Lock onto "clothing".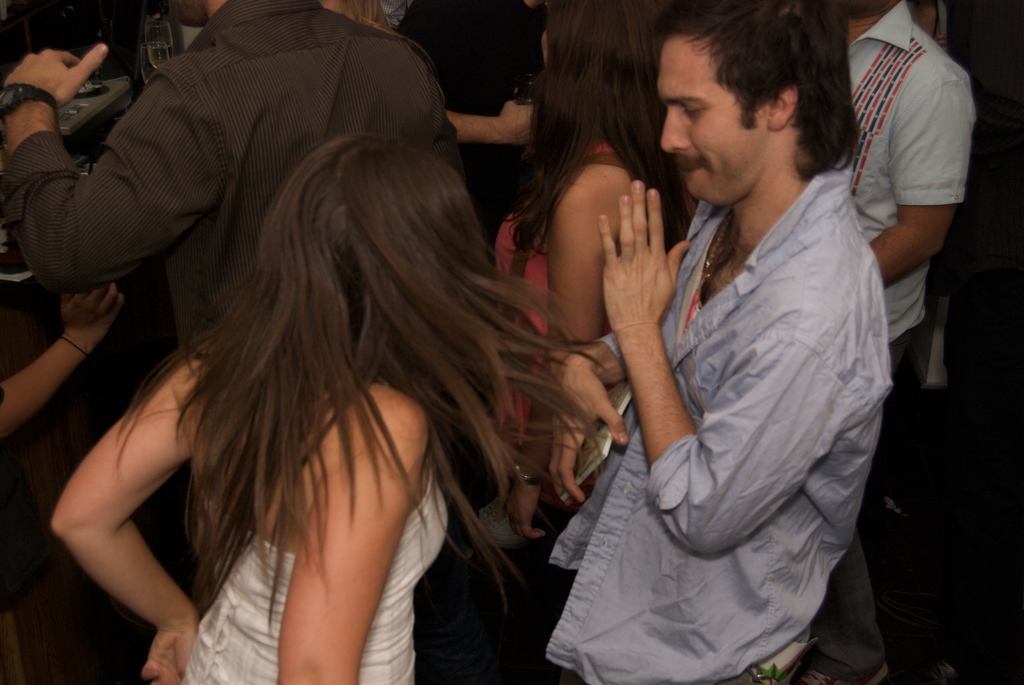
Locked: x1=492 y1=136 x2=626 y2=684.
